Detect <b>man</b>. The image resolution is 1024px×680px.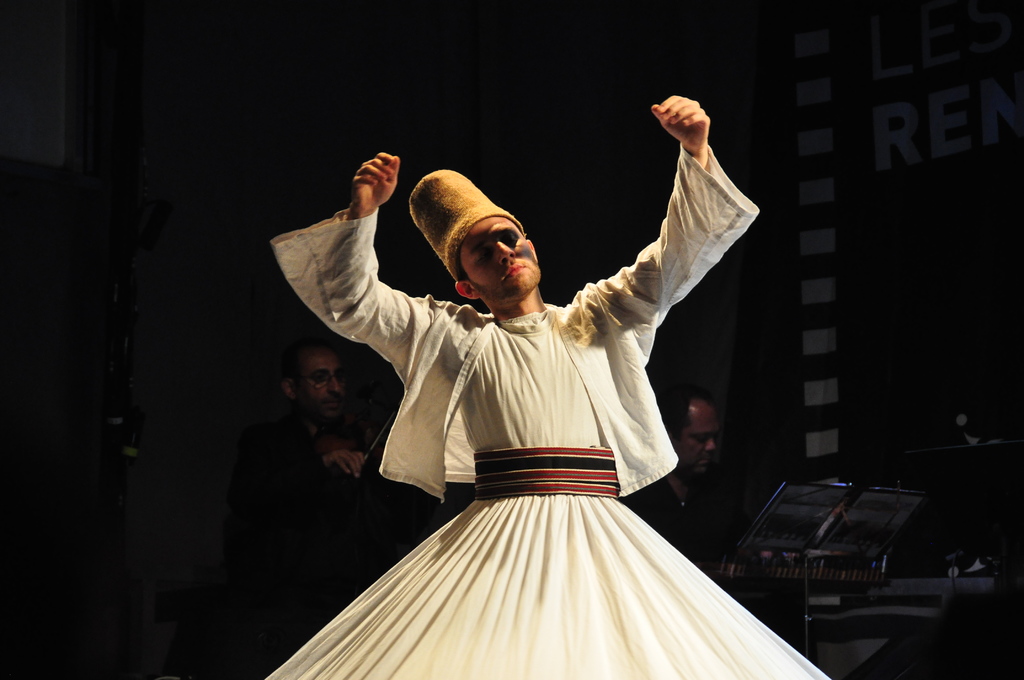
258:90:814:645.
